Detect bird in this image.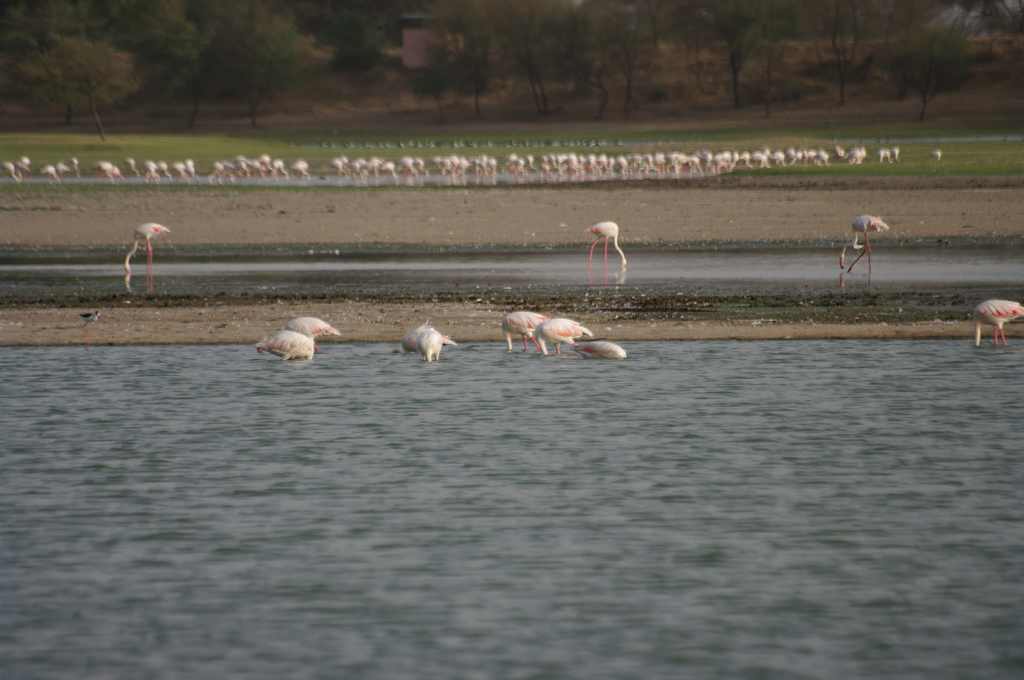
Detection: (117, 213, 173, 283).
